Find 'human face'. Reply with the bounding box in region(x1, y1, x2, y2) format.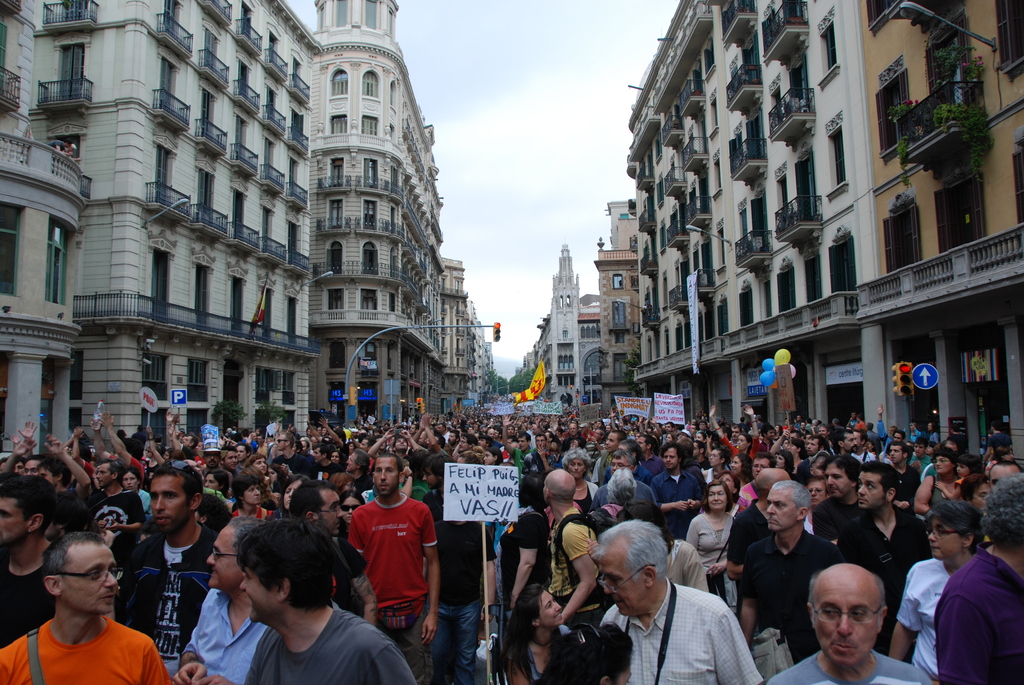
region(538, 590, 564, 629).
